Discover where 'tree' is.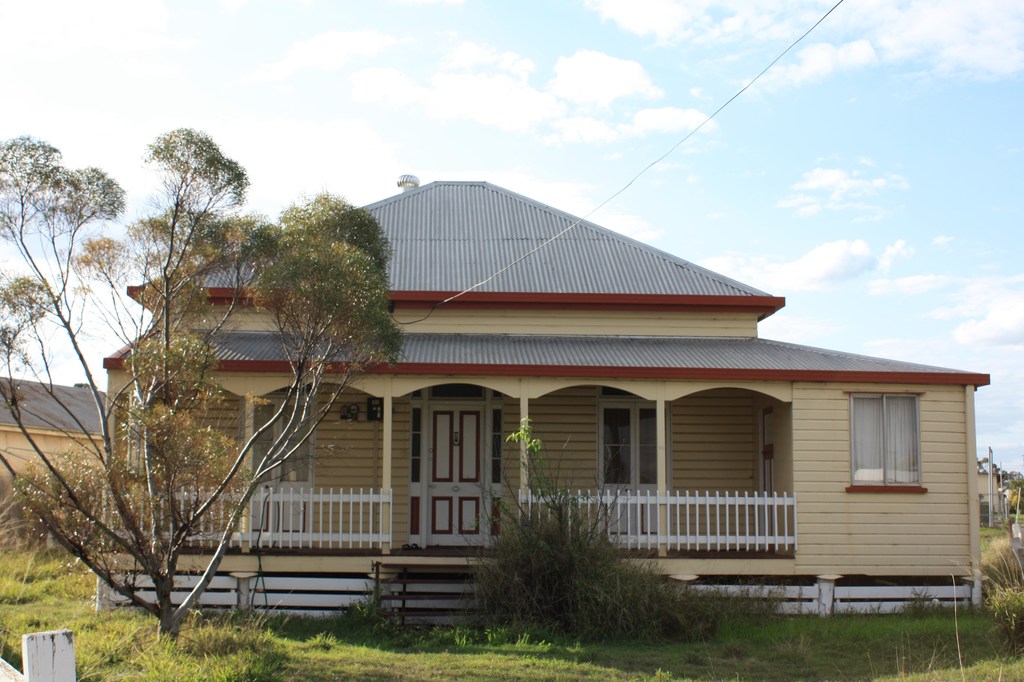
Discovered at <bbox>0, 125, 399, 644</bbox>.
